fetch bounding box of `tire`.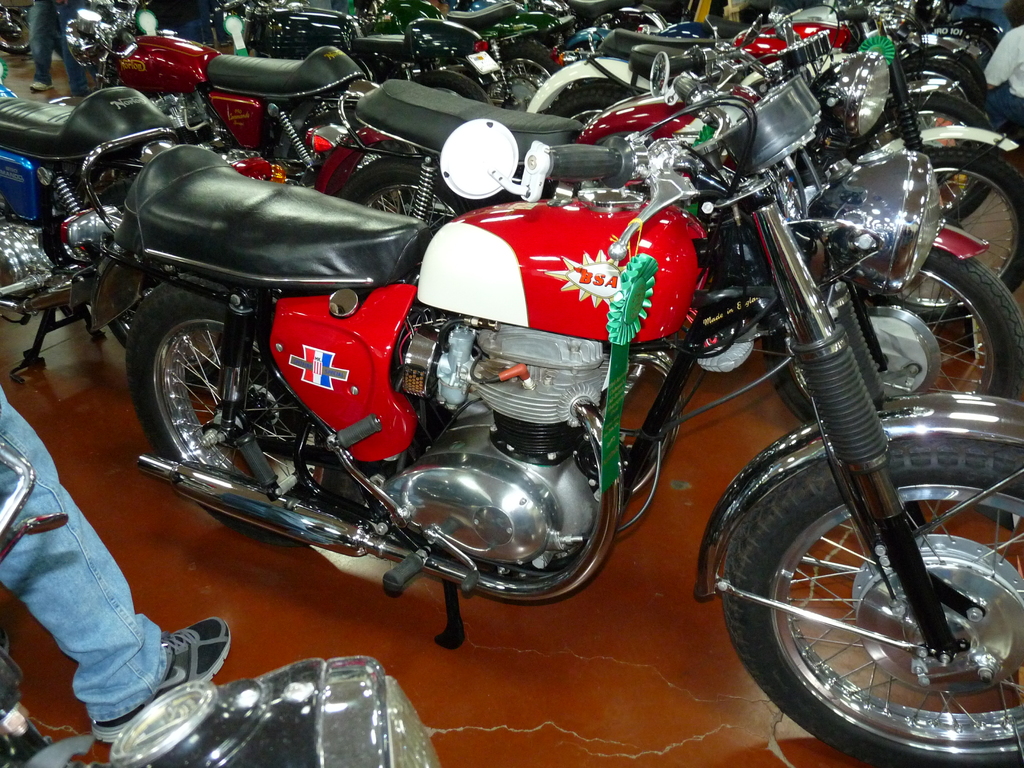
Bbox: pyautogui.locateOnScreen(127, 281, 344, 545).
